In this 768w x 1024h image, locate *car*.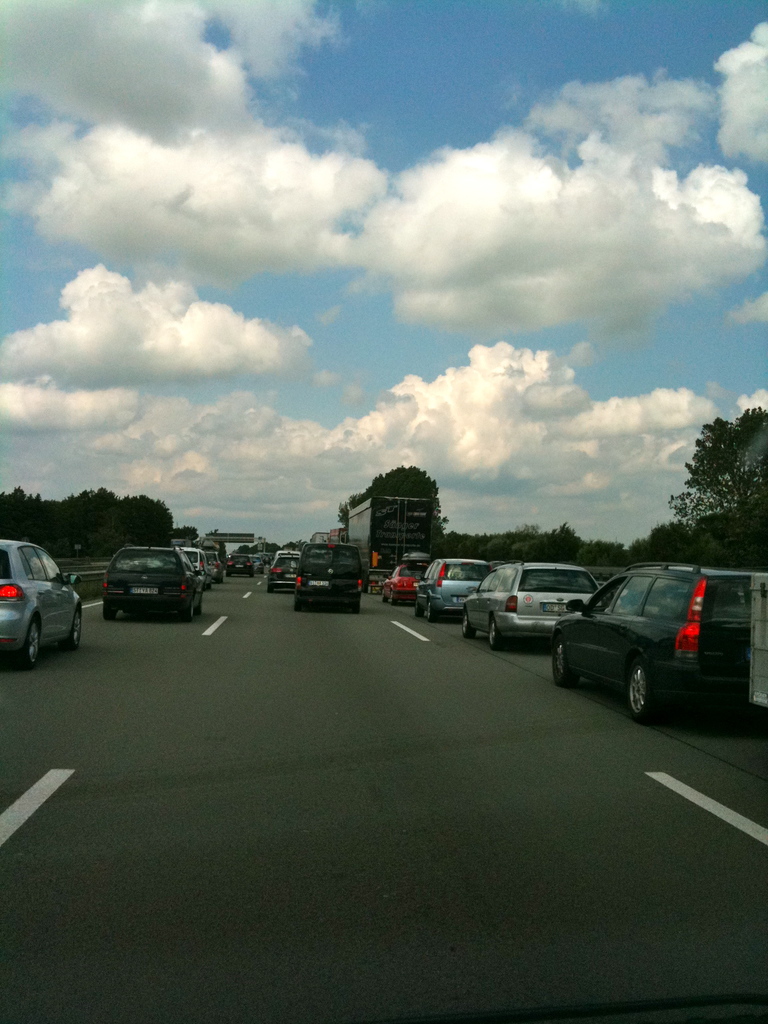
Bounding box: x1=294 y1=540 x2=364 y2=610.
